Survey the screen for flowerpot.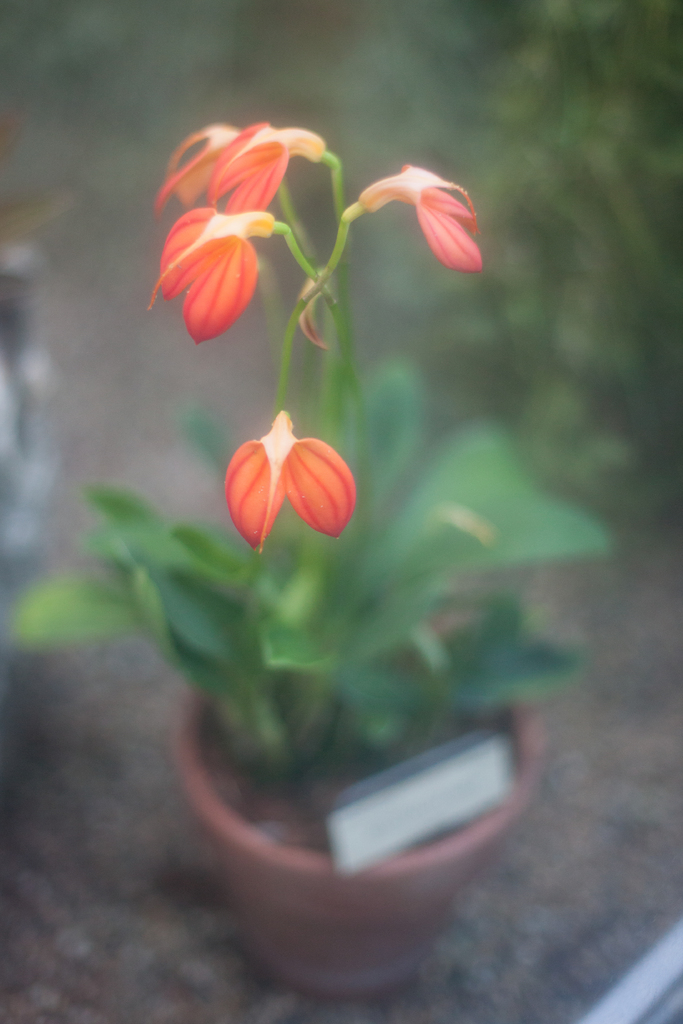
Survey found: <region>168, 628, 517, 980</region>.
